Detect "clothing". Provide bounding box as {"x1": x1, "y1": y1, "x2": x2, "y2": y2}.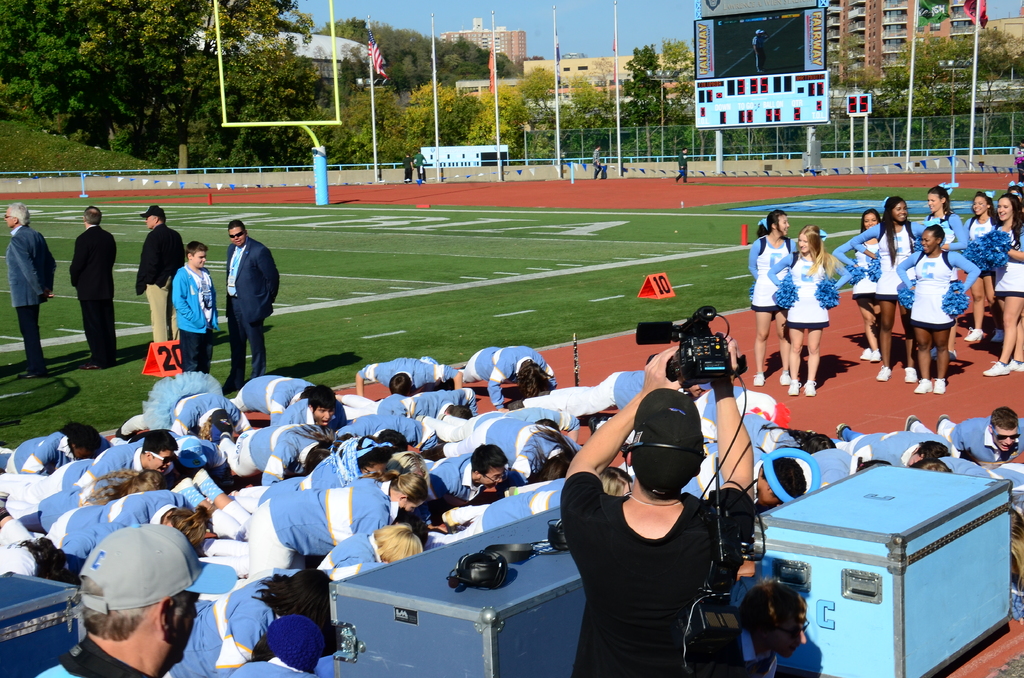
{"x1": 31, "y1": 632, "x2": 152, "y2": 677}.
